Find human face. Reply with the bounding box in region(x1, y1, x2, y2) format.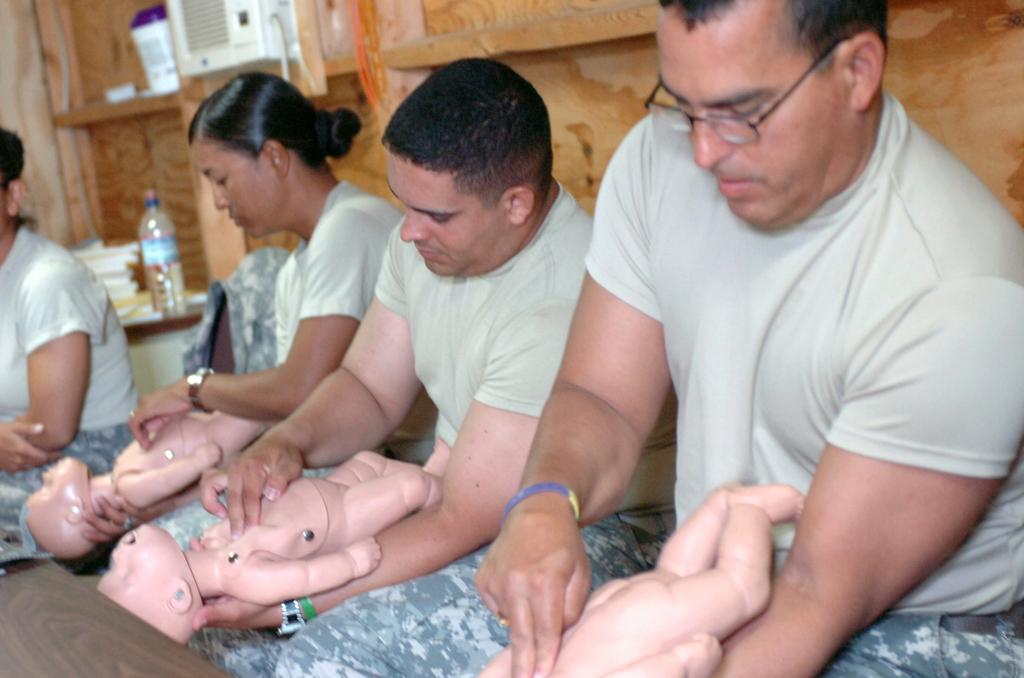
region(387, 148, 509, 280).
